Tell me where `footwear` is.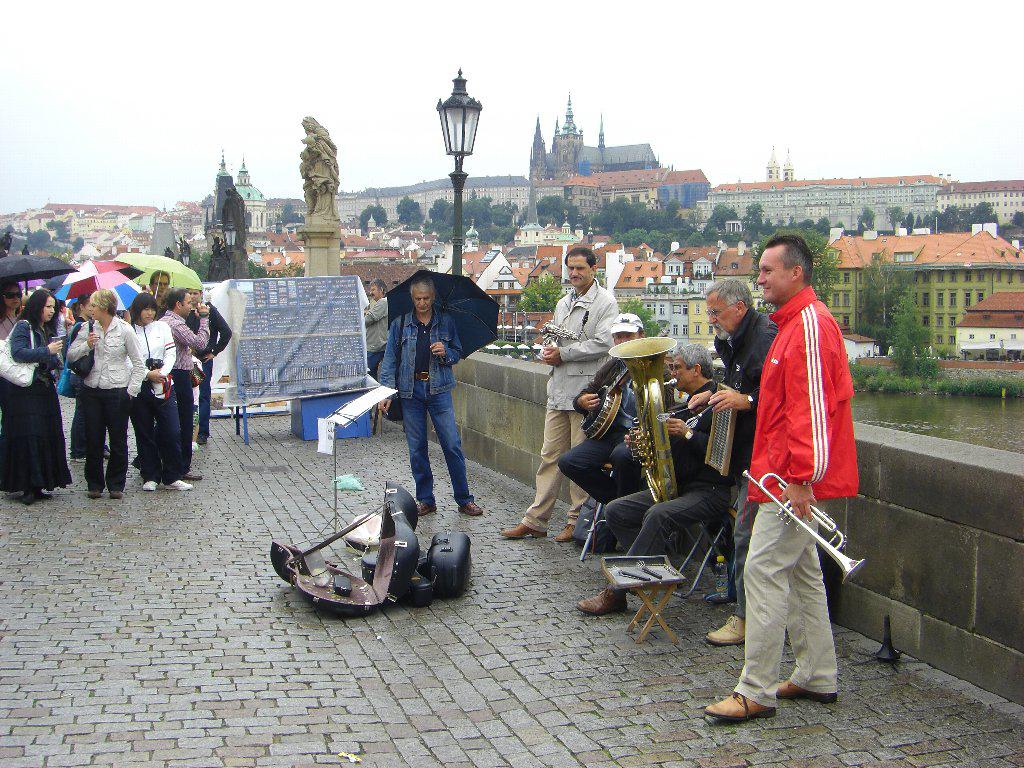
`footwear` is at BBox(21, 487, 51, 505).
